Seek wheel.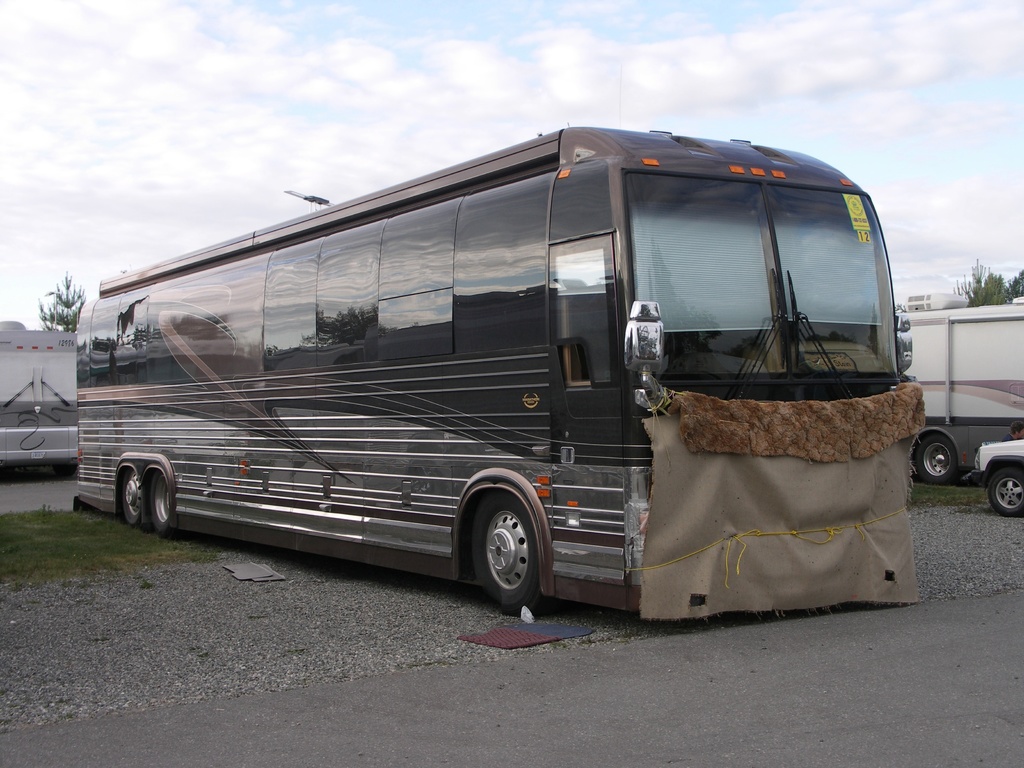
bbox=[106, 451, 173, 542].
